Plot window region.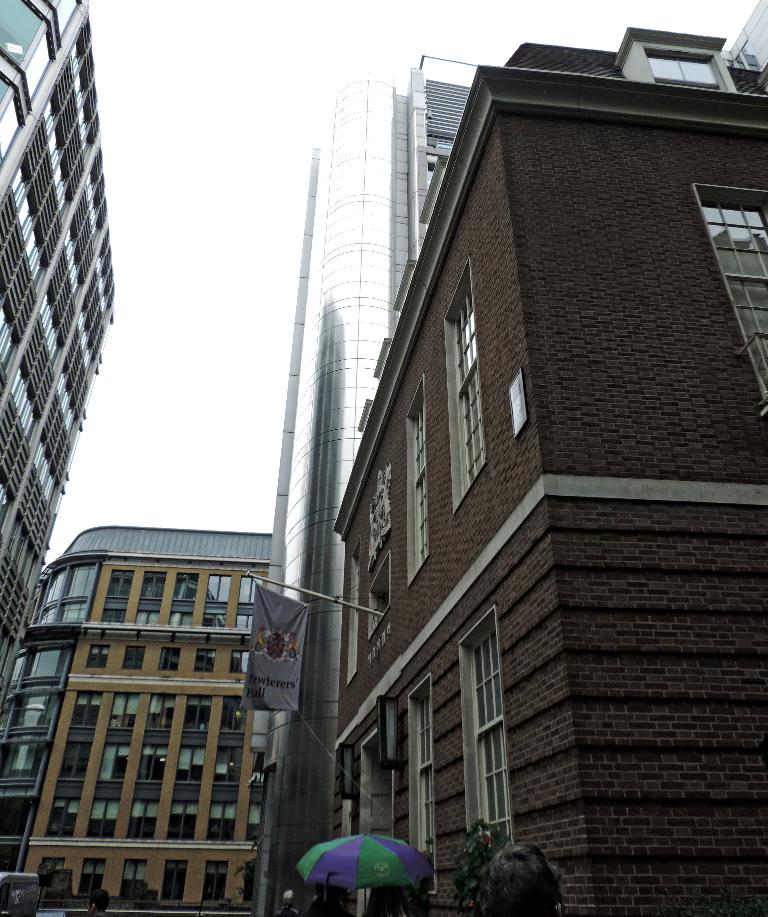
Plotted at <bbox>343, 540, 362, 683</bbox>.
